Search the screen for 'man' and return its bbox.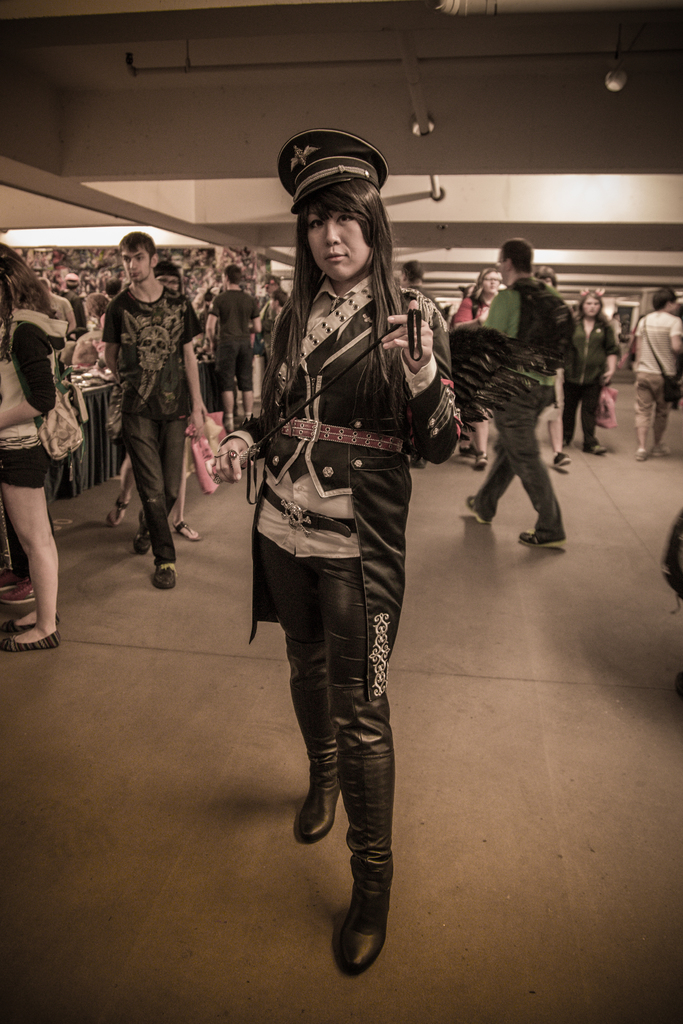
Found: <box>104,225,206,585</box>.
